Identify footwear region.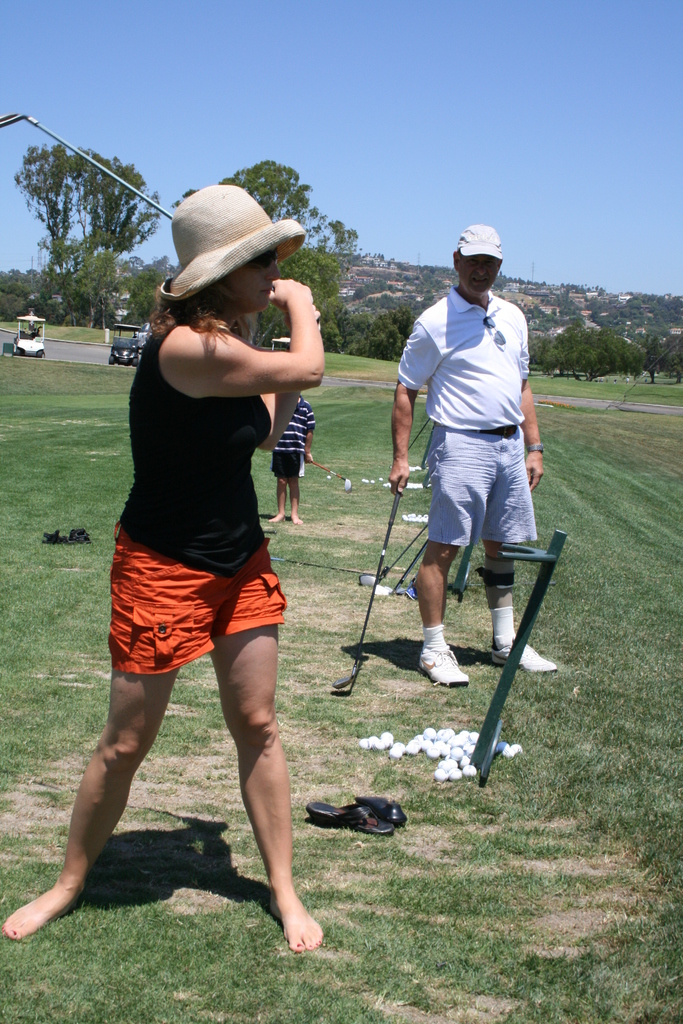
Region: [417, 645, 473, 692].
